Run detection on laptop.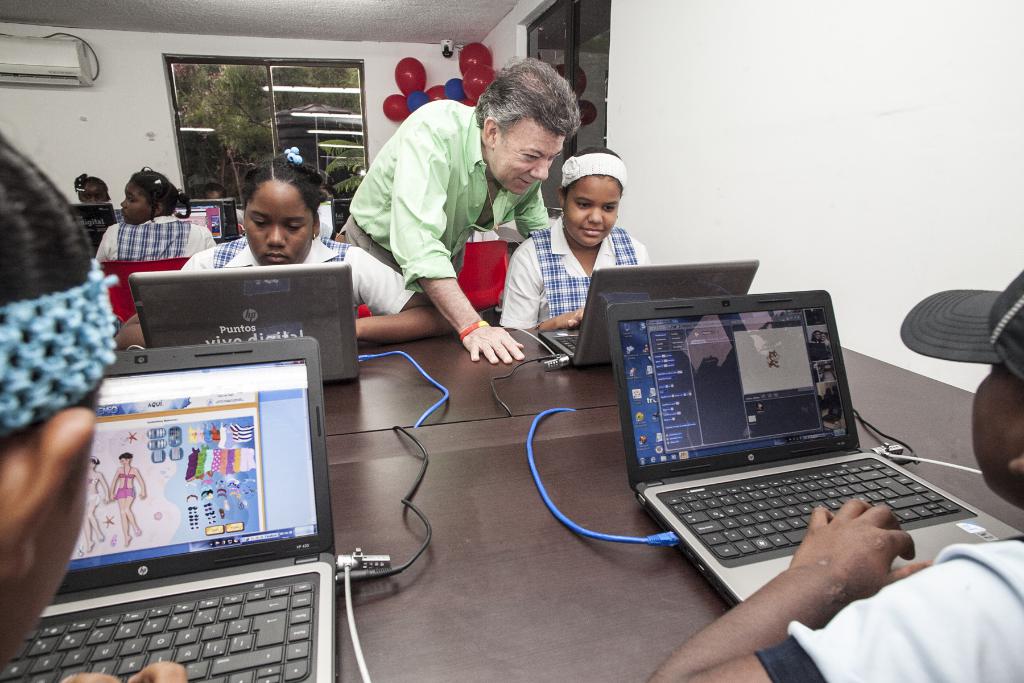
Result: bbox=[317, 196, 335, 241].
